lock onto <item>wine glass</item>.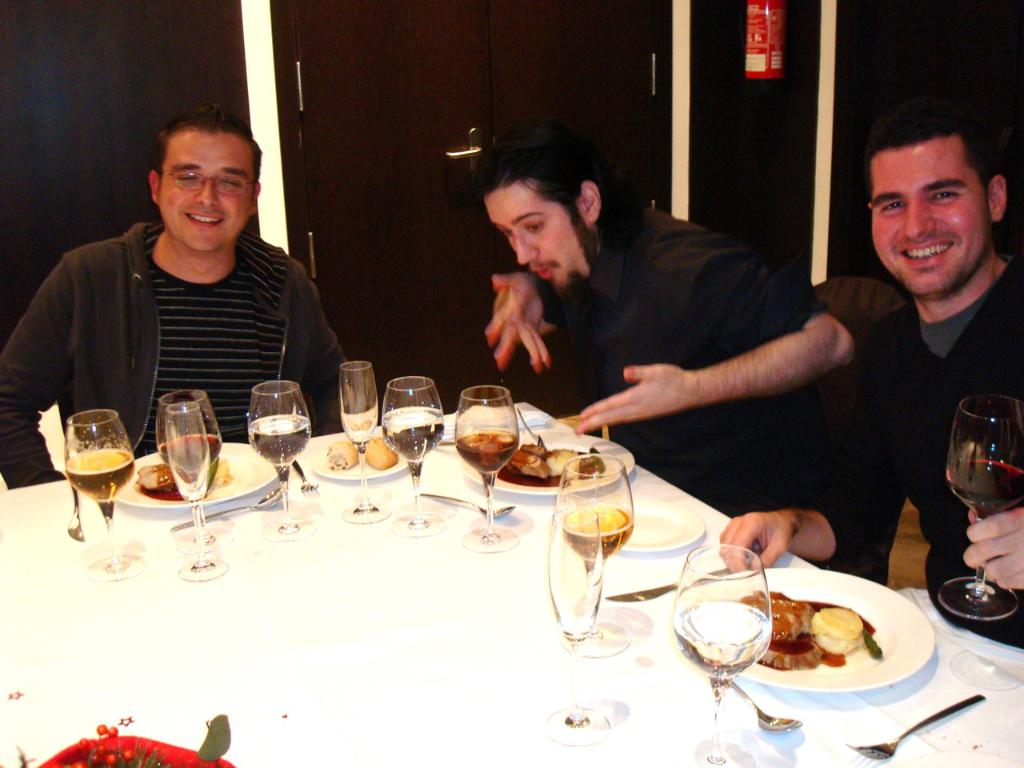
Locked: select_region(341, 360, 390, 522).
